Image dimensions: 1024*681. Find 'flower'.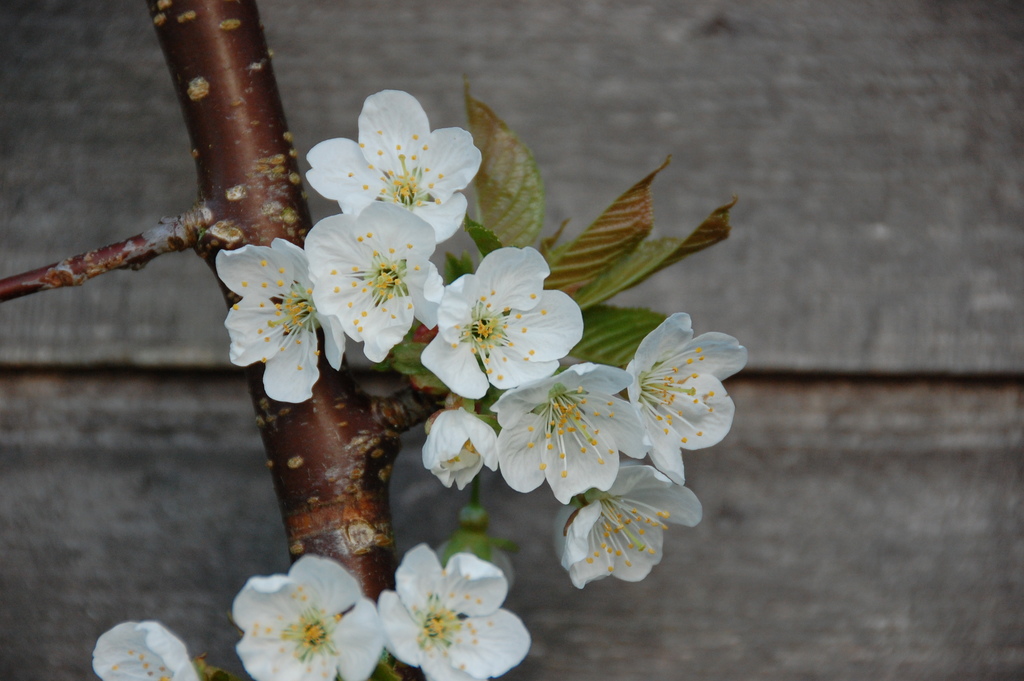
Rect(557, 459, 703, 592).
